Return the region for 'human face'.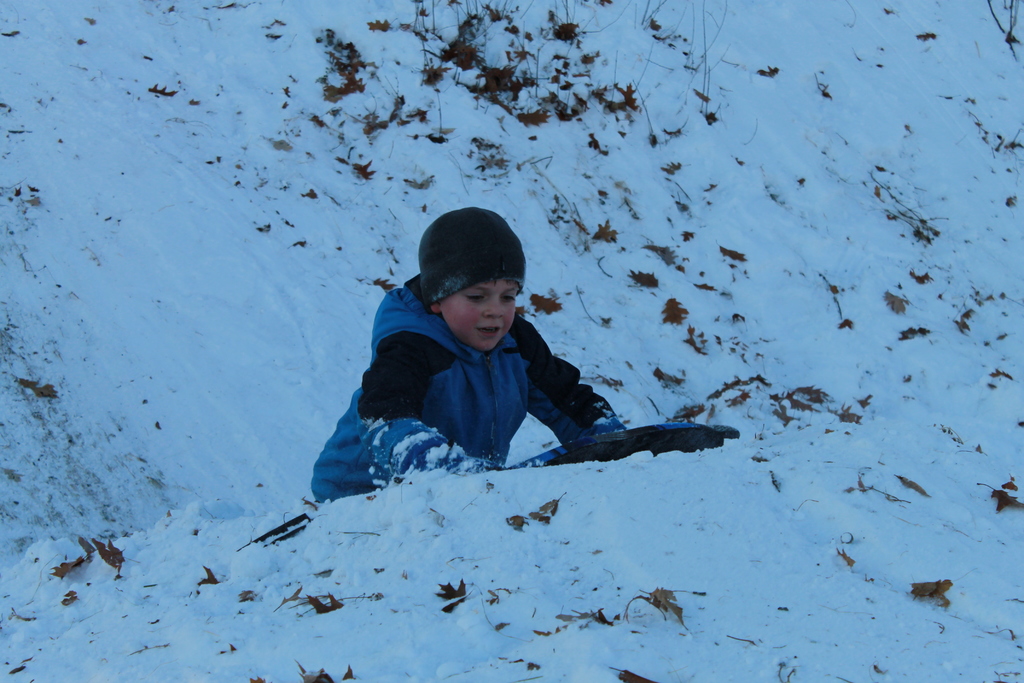
rect(440, 278, 518, 354).
